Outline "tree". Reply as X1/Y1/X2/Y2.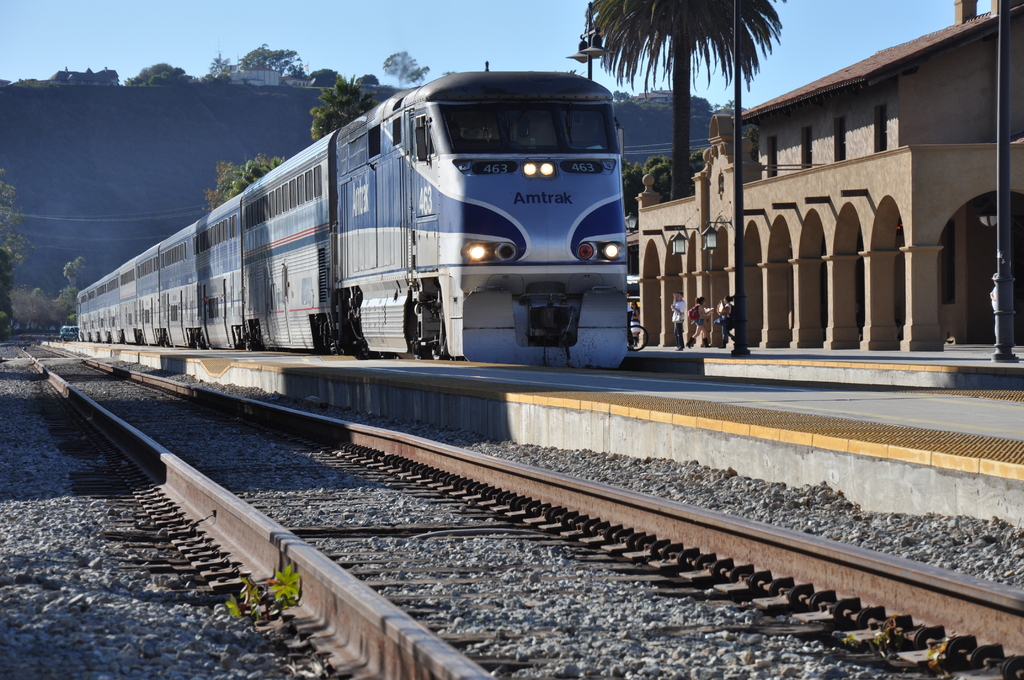
607/4/809/166.
